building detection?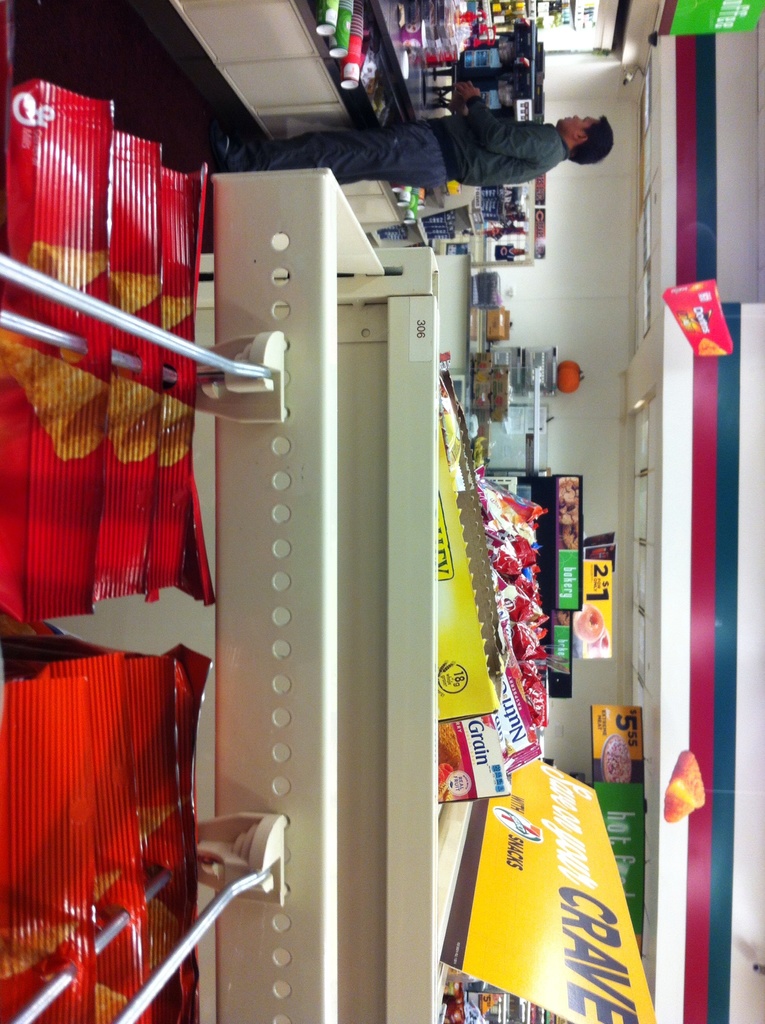
(x1=0, y1=0, x2=764, y2=1023)
